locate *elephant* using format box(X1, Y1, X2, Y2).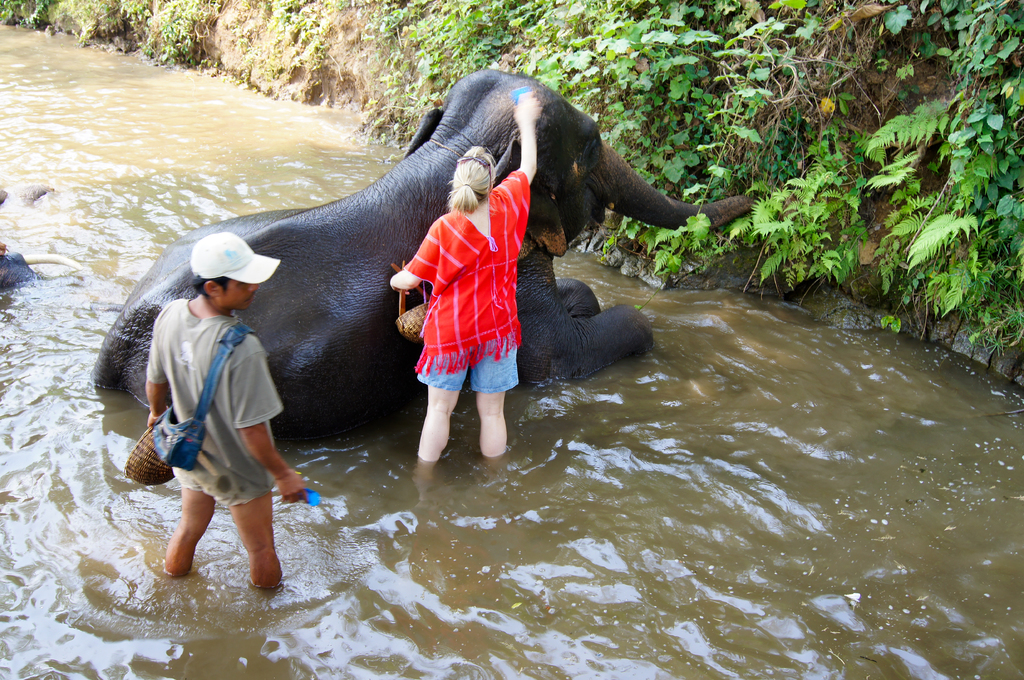
box(92, 65, 759, 434).
